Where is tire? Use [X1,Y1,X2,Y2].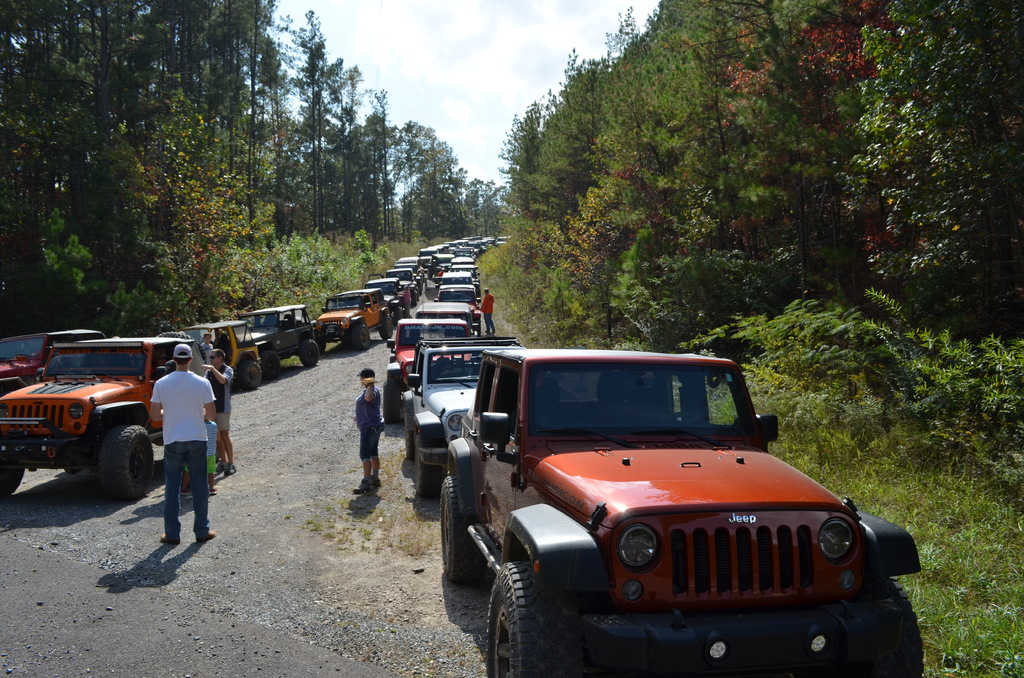
[241,361,262,392].
